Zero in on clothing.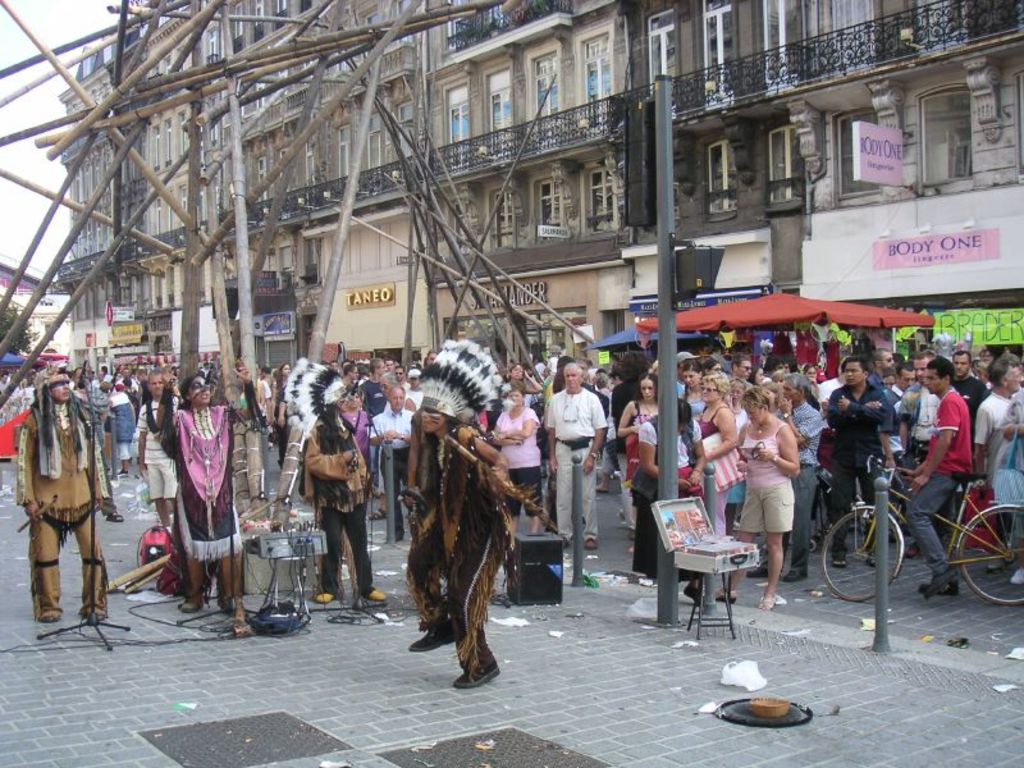
Zeroed in: bbox(970, 388, 1011, 502).
